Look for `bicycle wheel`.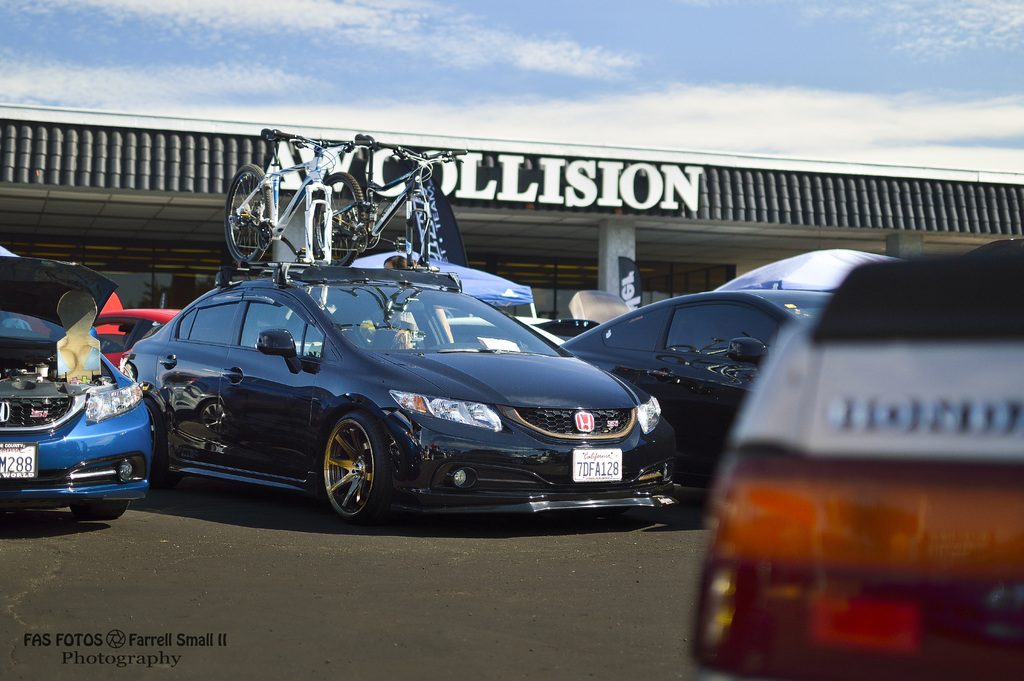
Found: [left=226, top=163, right=272, bottom=267].
